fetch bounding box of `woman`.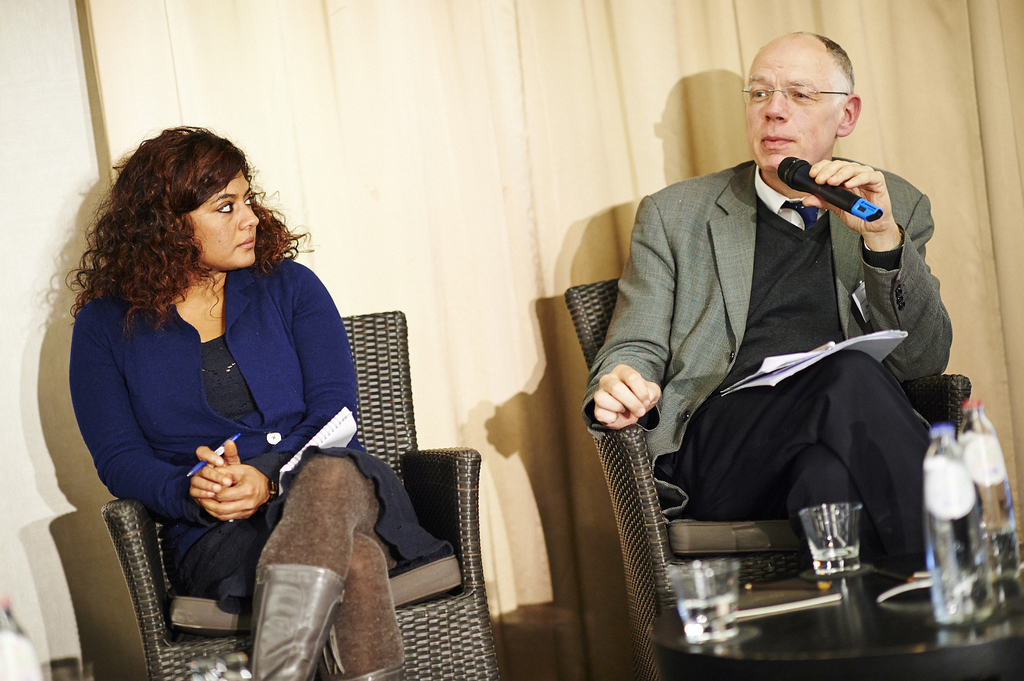
Bbox: 62, 132, 365, 646.
